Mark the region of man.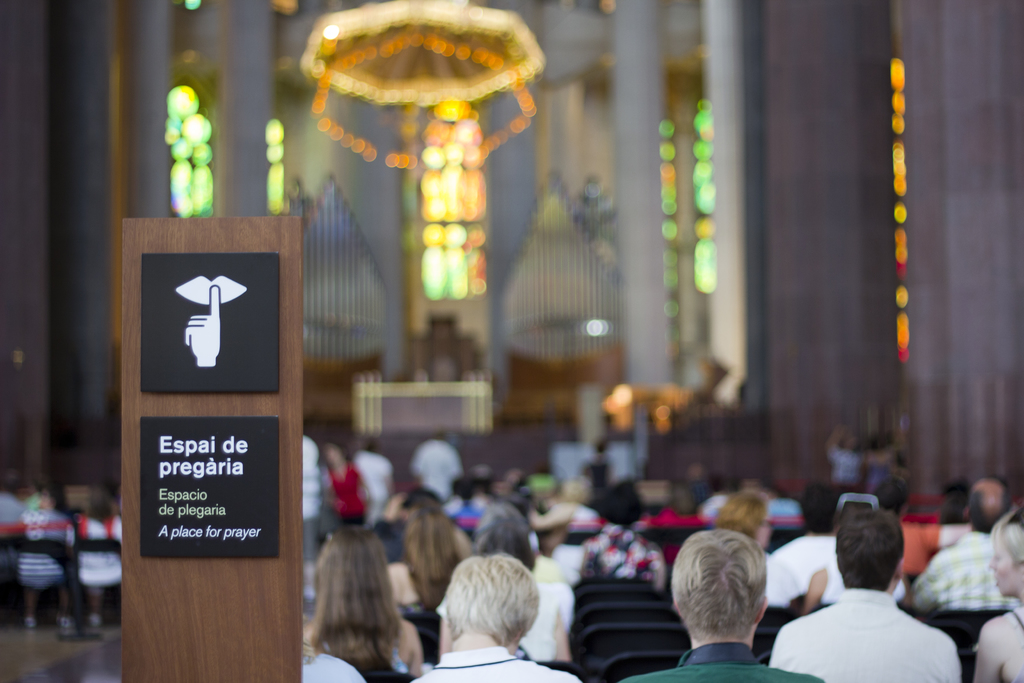
Region: [910, 480, 1018, 611].
